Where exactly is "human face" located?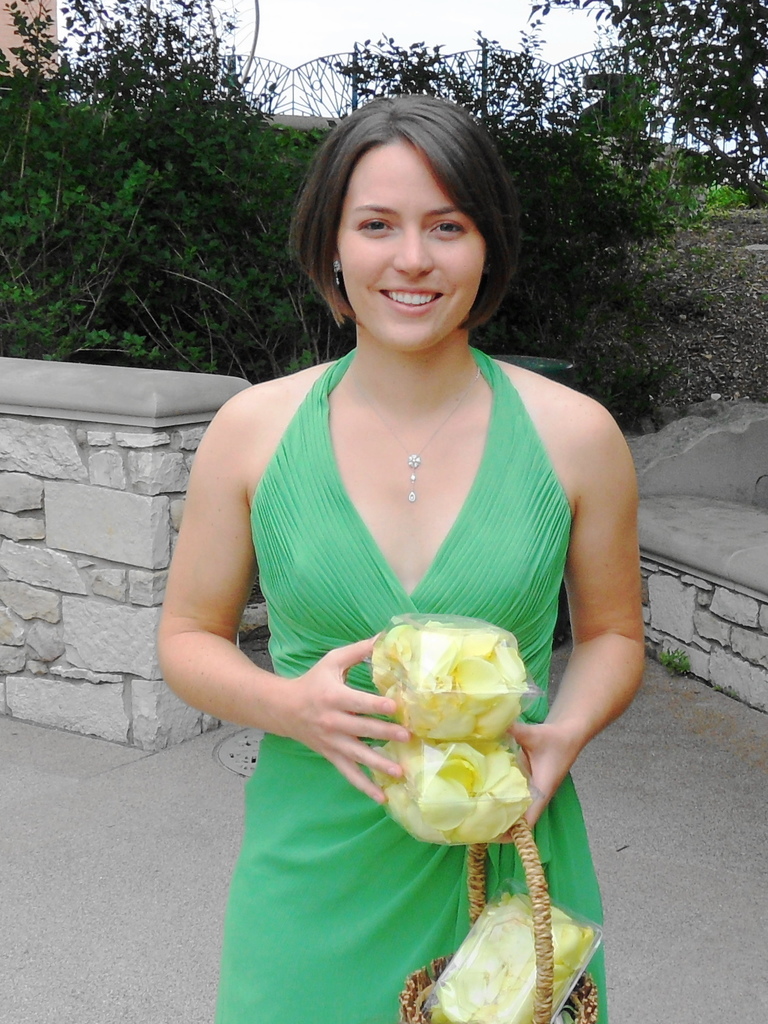
Its bounding box is l=331, t=142, r=487, b=350.
